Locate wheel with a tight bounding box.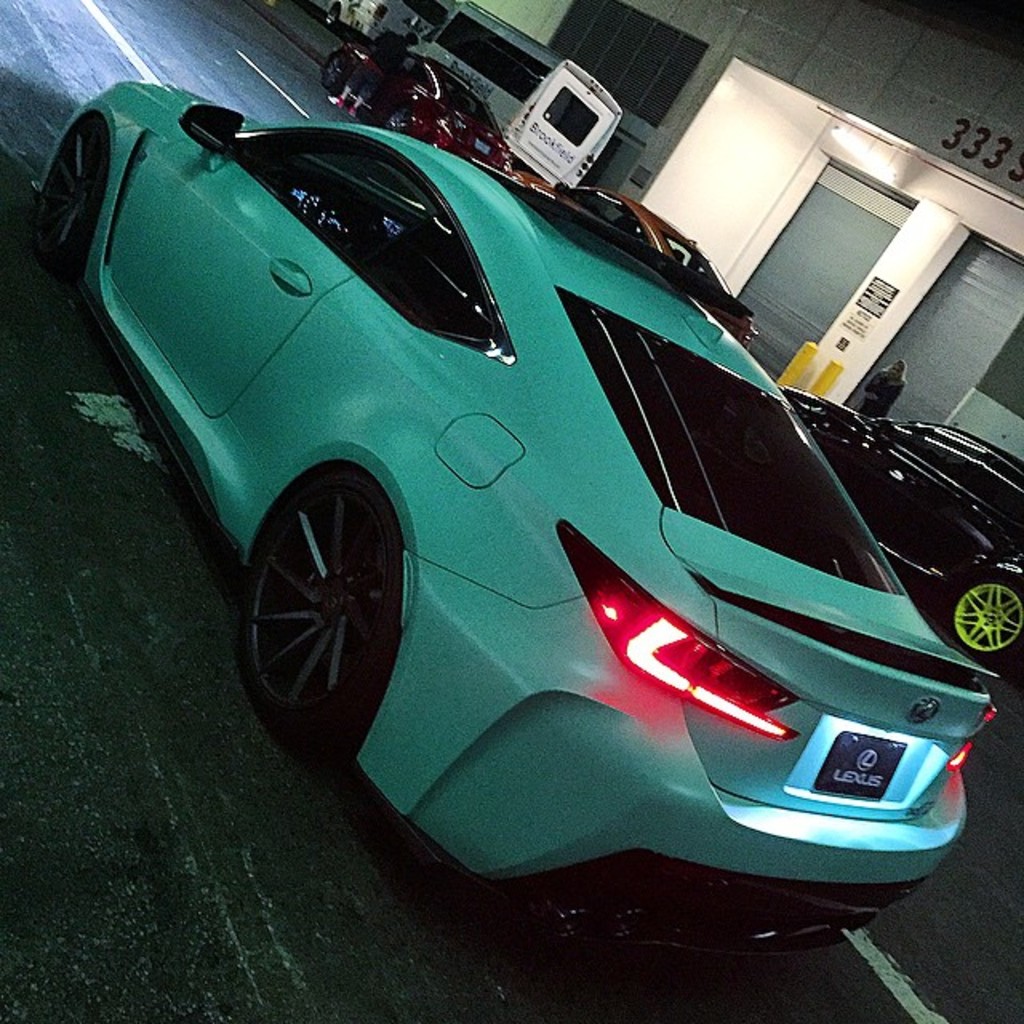
crop(226, 459, 411, 730).
